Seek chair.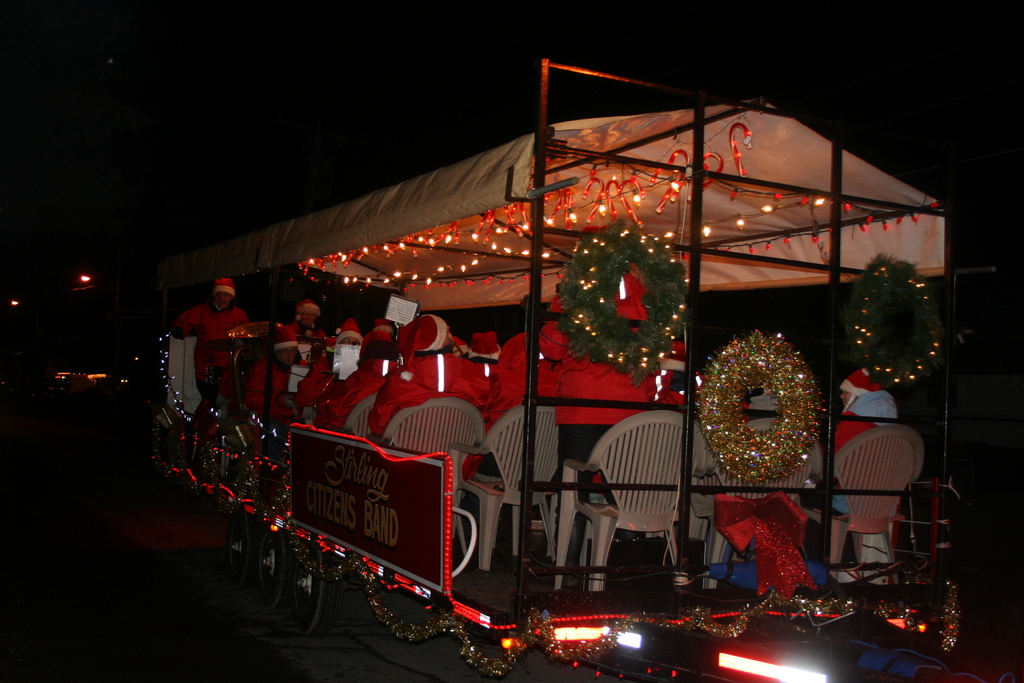
<box>447,407,570,570</box>.
